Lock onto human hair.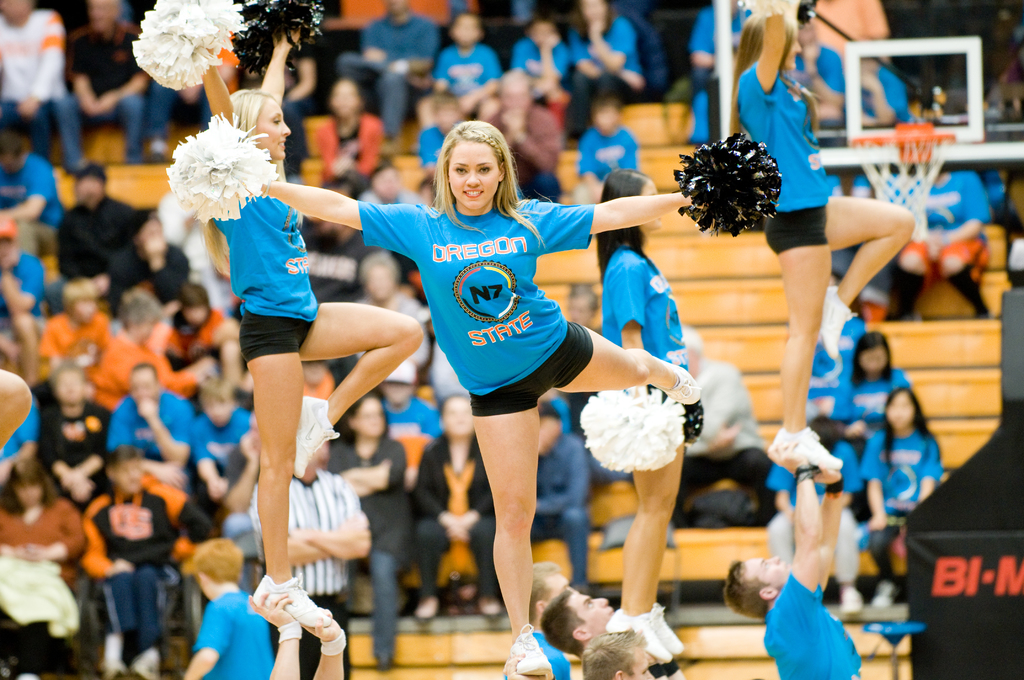
Locked: left=433, top=120, right=519, bottom=218.
